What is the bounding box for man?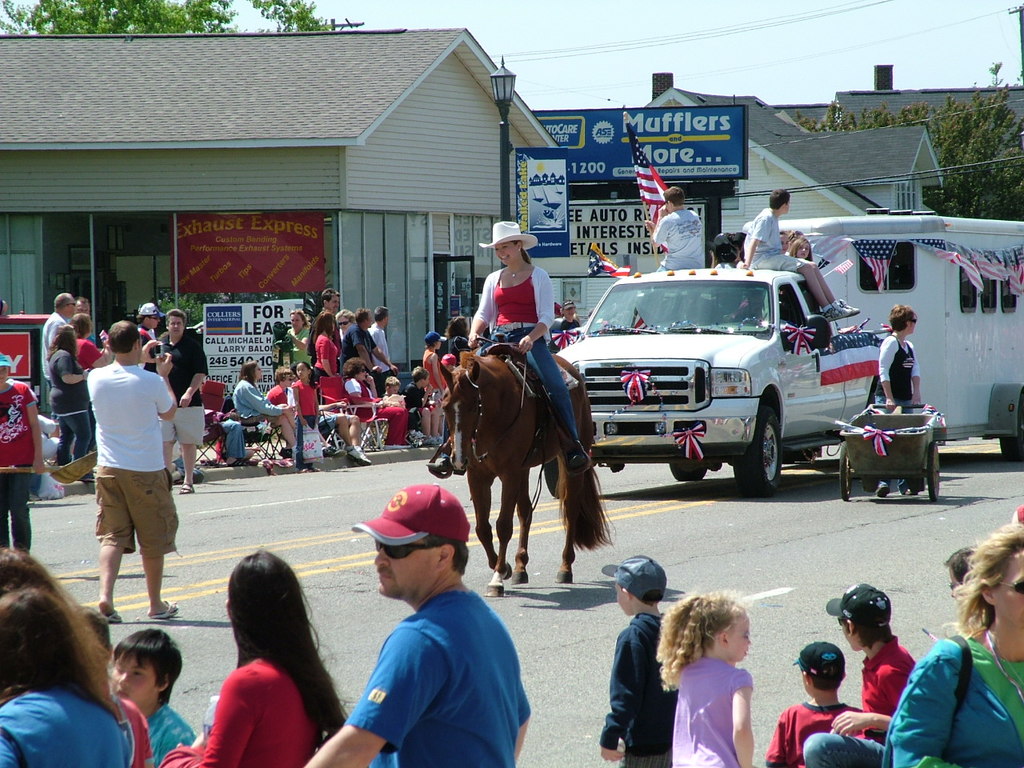
[874,306,920,496].
